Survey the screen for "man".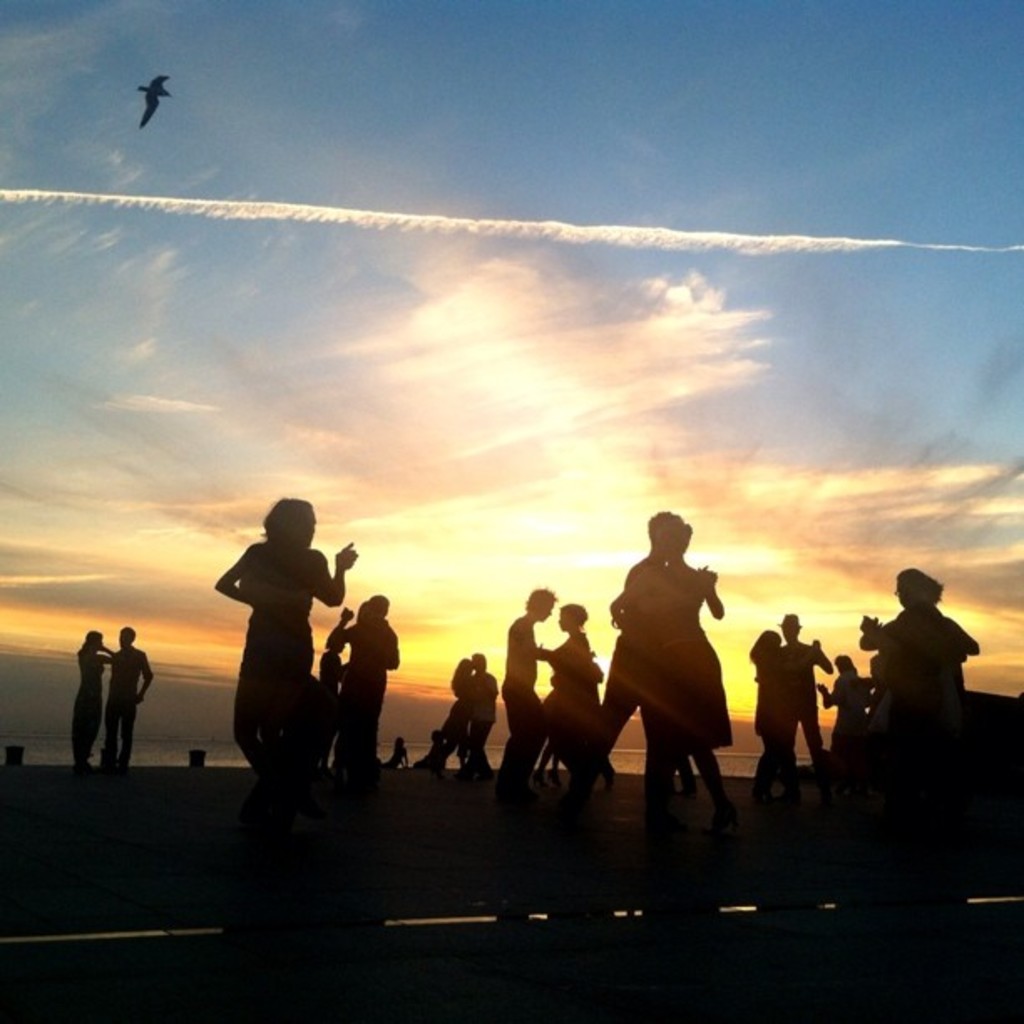
Survey found: x1=100 y1=624 x2=157 y2=776.
